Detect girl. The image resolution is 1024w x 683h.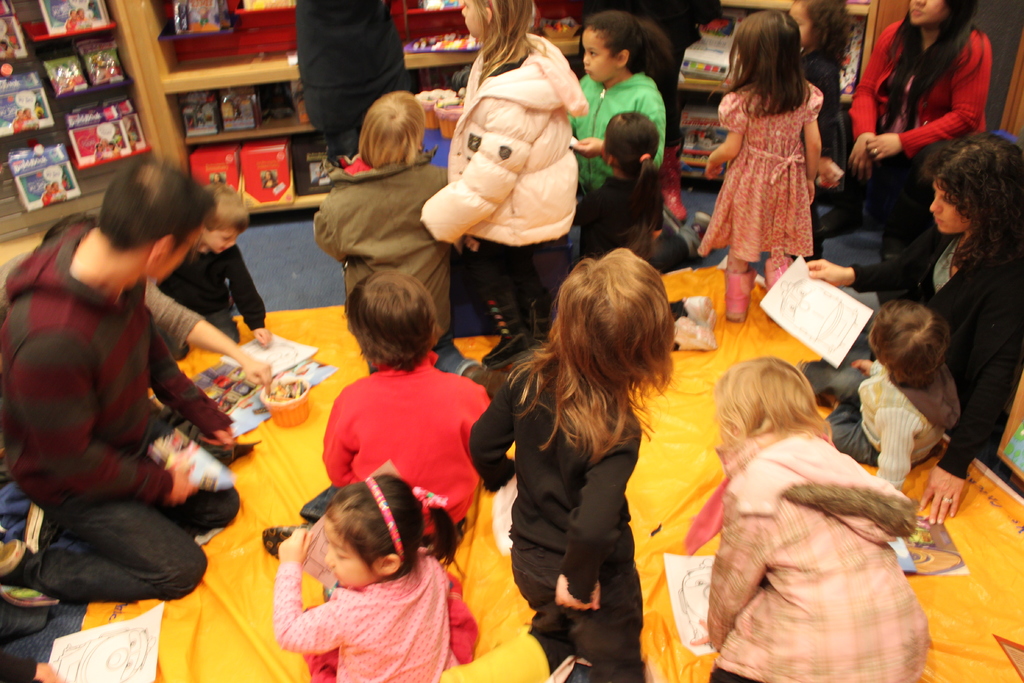
(698, 10, 824, 323).
